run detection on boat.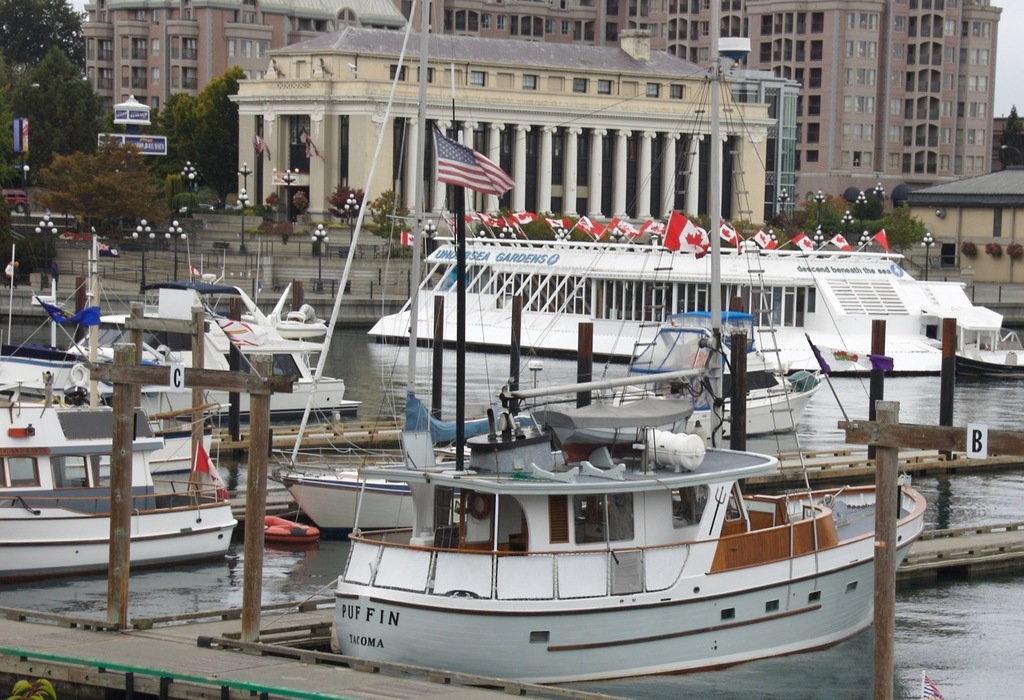
Result: 67, 281, 372, 421.
